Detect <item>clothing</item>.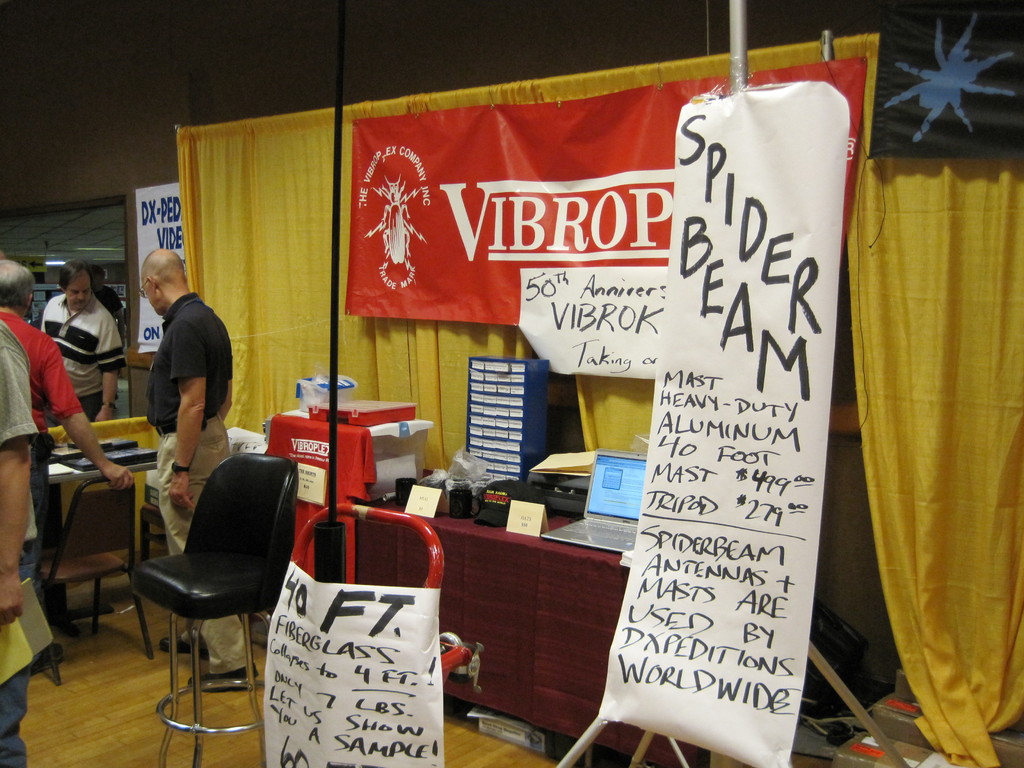
Detected at crop(39, 294, 117, 549).
